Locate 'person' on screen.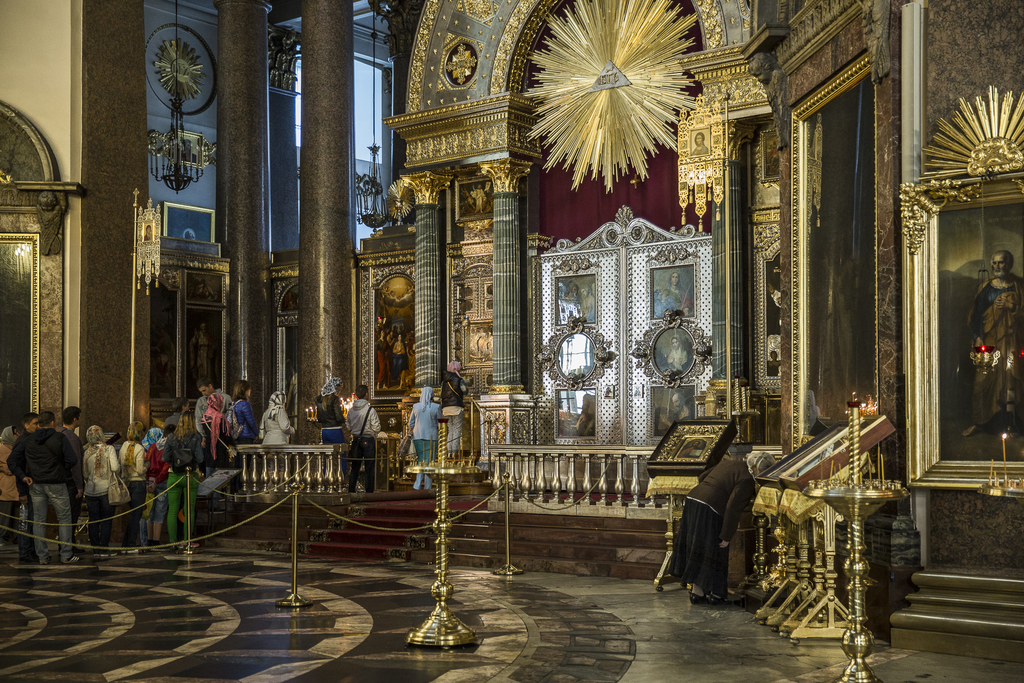
On screen at bbox=[60, 402, 86, 507].
